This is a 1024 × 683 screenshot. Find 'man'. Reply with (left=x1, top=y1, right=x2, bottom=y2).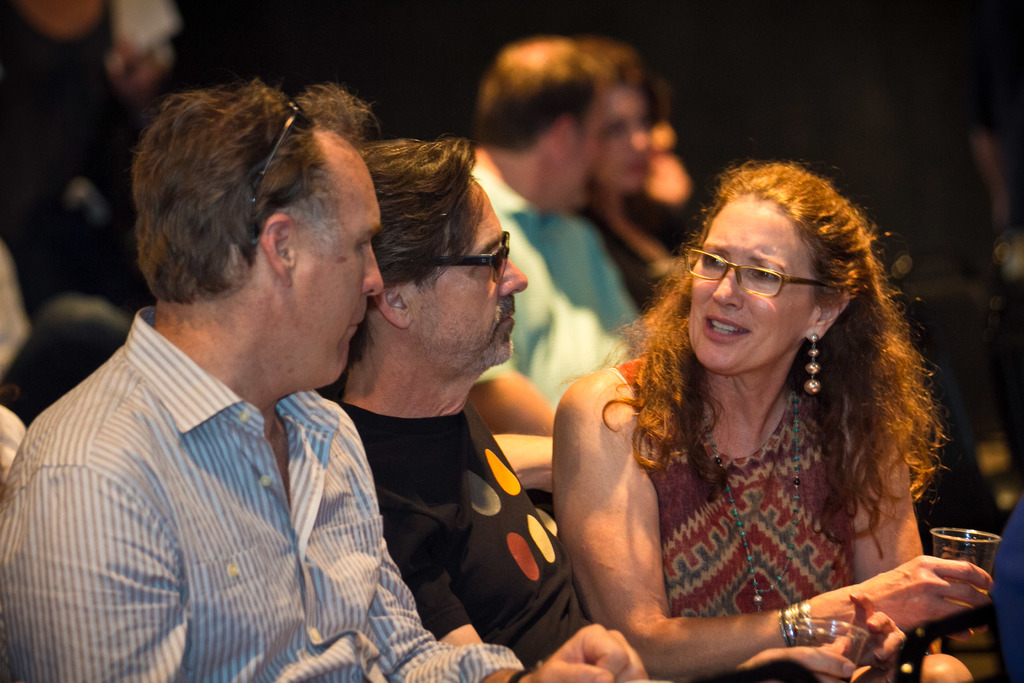
(left=0, top=74, right=646, bottom=682).
